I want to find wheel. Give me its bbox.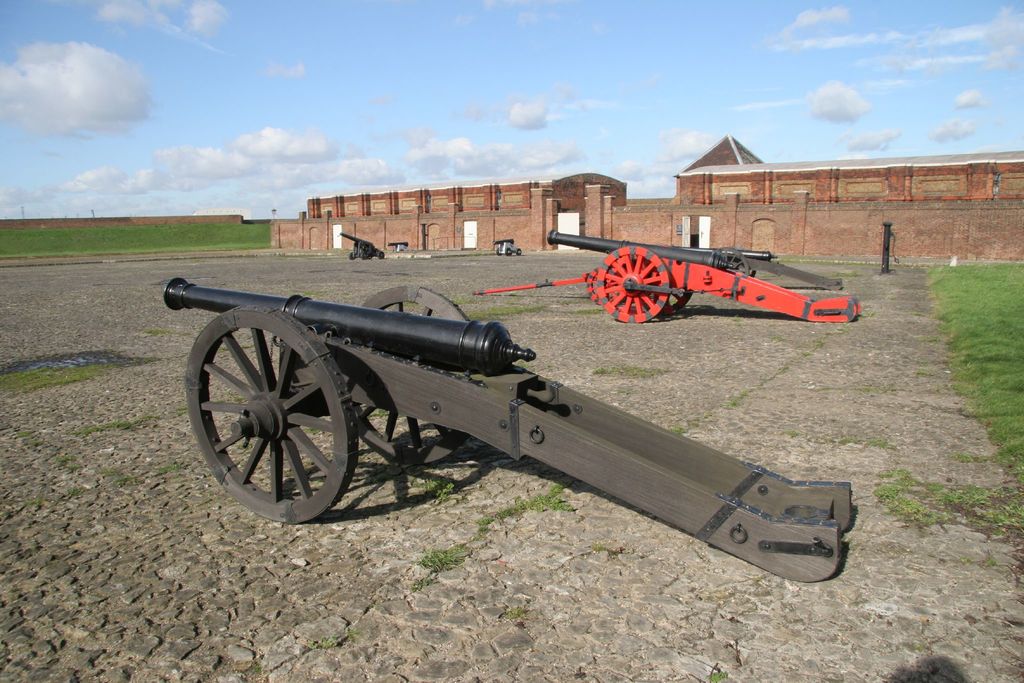
bbox=[351, 286, 472, 466].
